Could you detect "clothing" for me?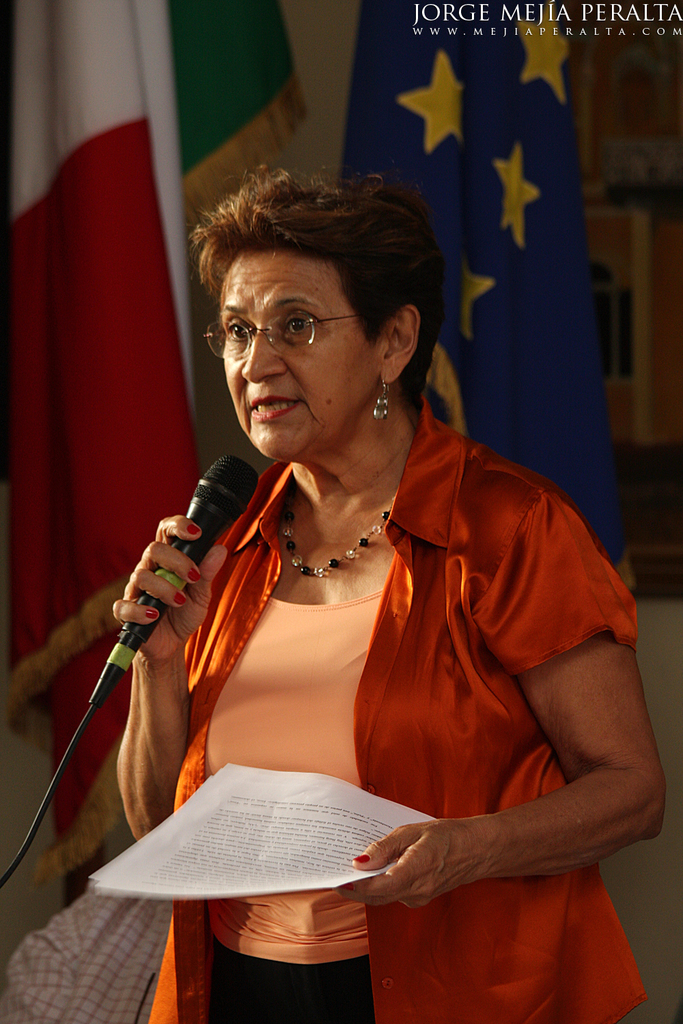
Detection result: 139/400/645/1023.
